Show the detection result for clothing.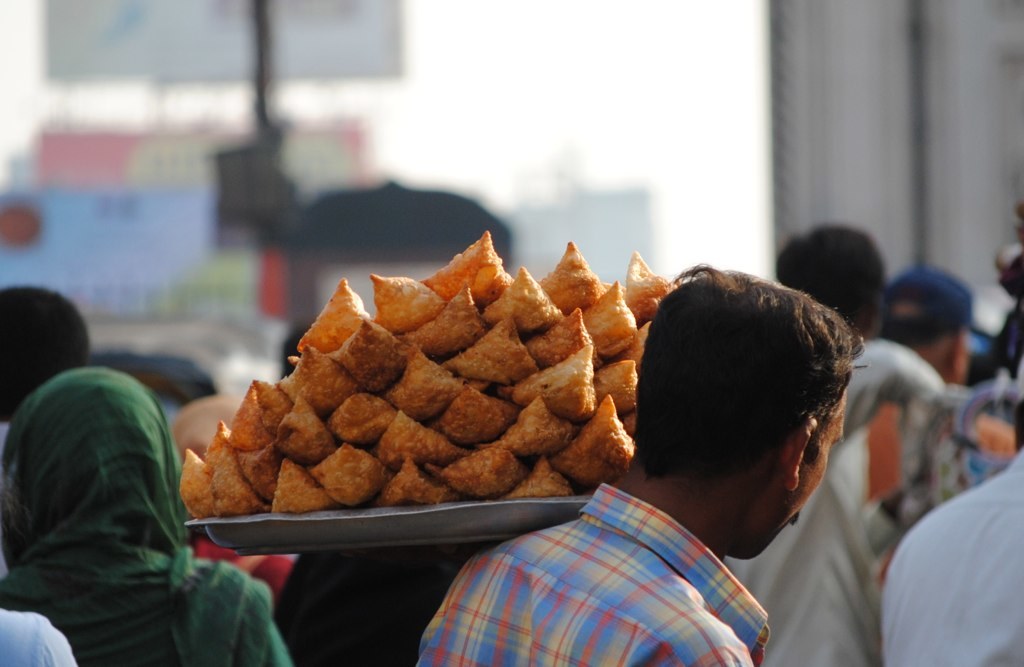
[391, 490, 805, 649].
